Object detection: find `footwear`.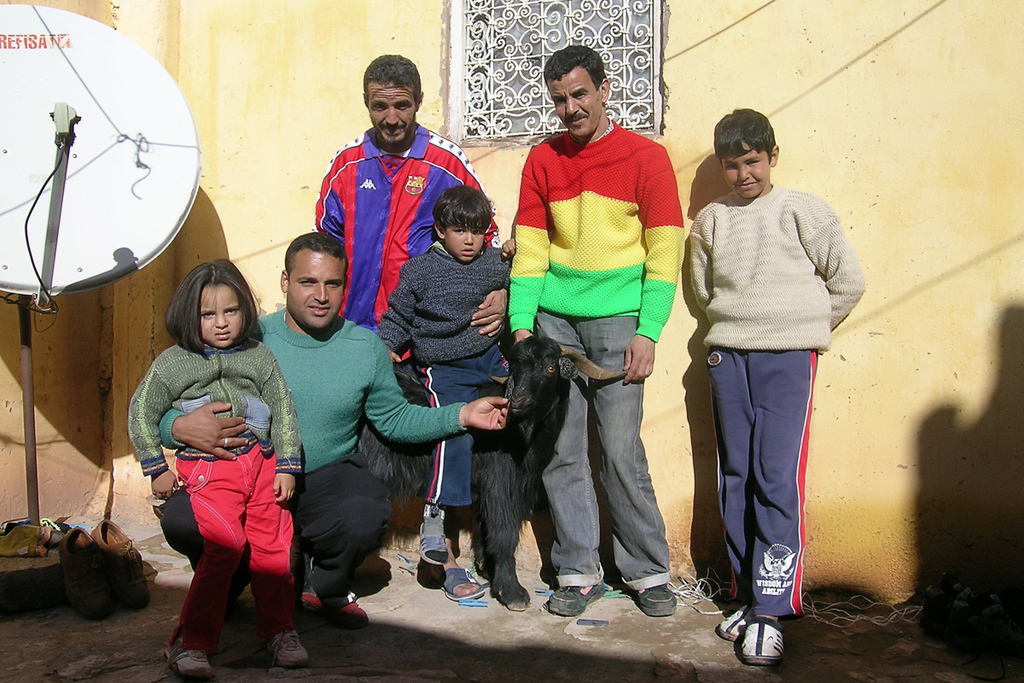
l=742, t=619, r=781, b=659.
